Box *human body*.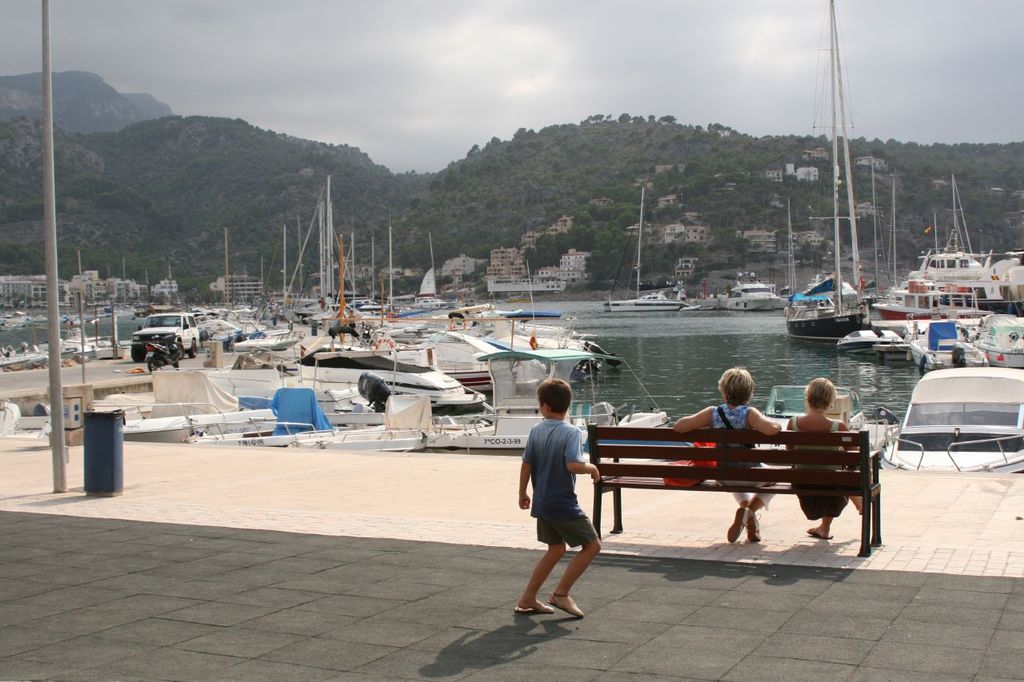
<region>526, 391, 618, 624</region>.
